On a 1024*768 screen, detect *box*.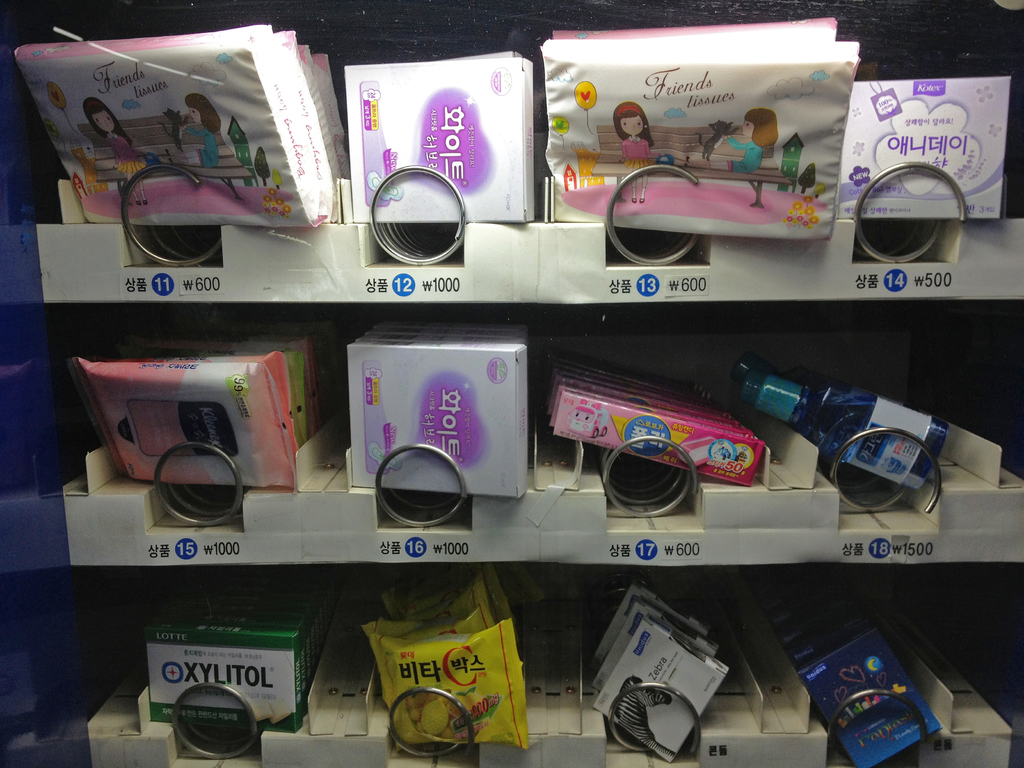
rect(594, 601, 734, 765).
